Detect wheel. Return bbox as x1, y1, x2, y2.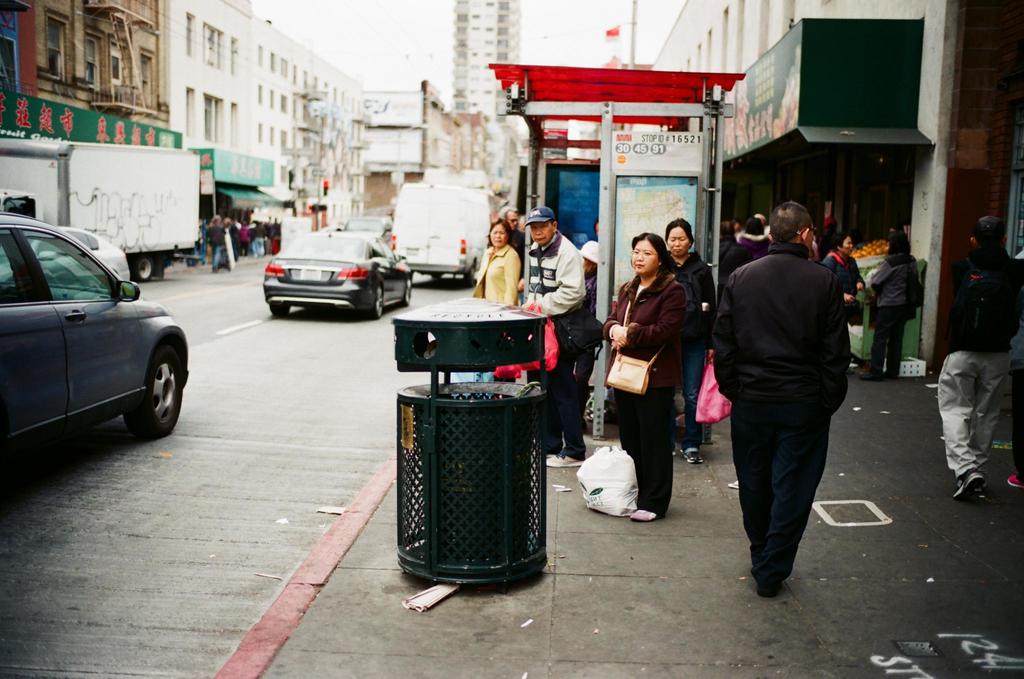
125, 338, 185, 442.
